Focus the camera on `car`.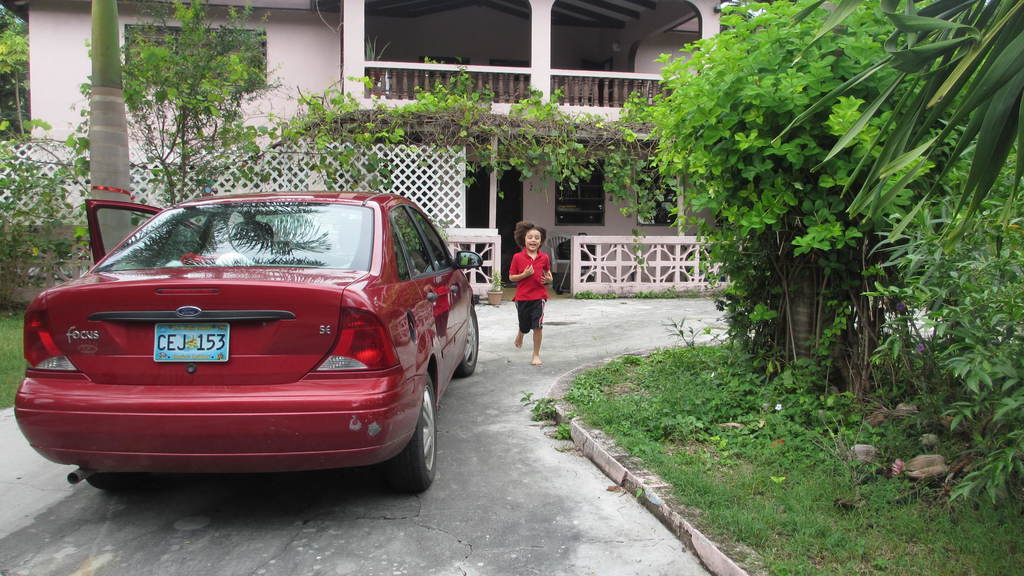
Focus region: <region>14, 186, 477, 493</region>.
